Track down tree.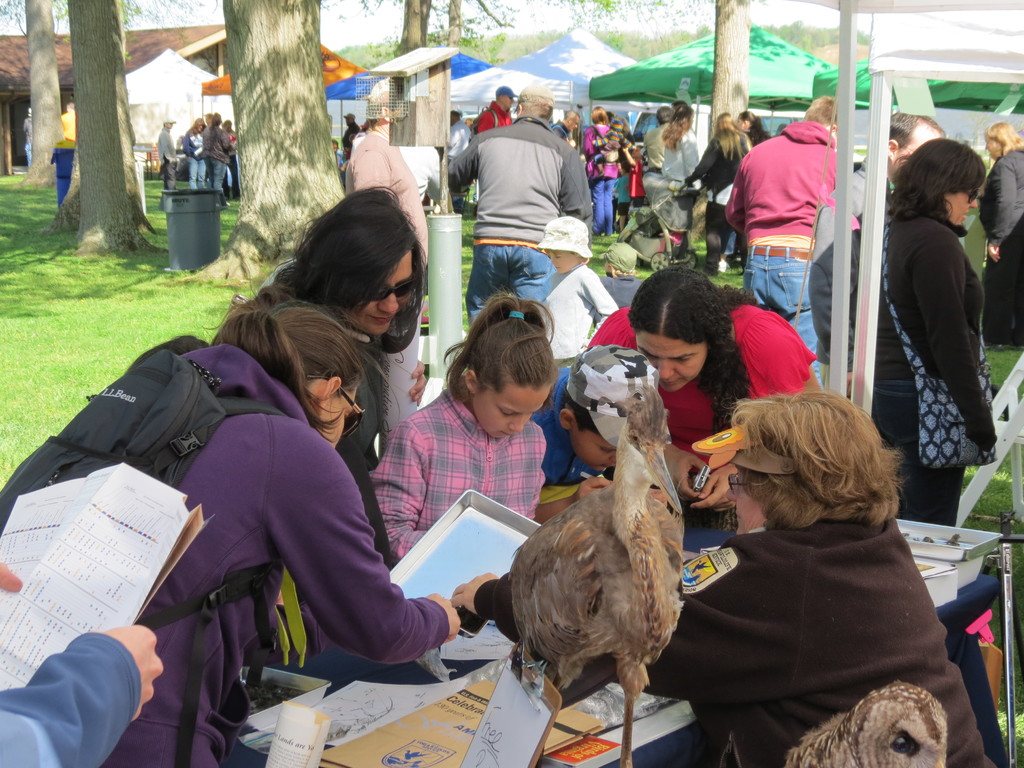
Tracked to 43/1/156/241.
